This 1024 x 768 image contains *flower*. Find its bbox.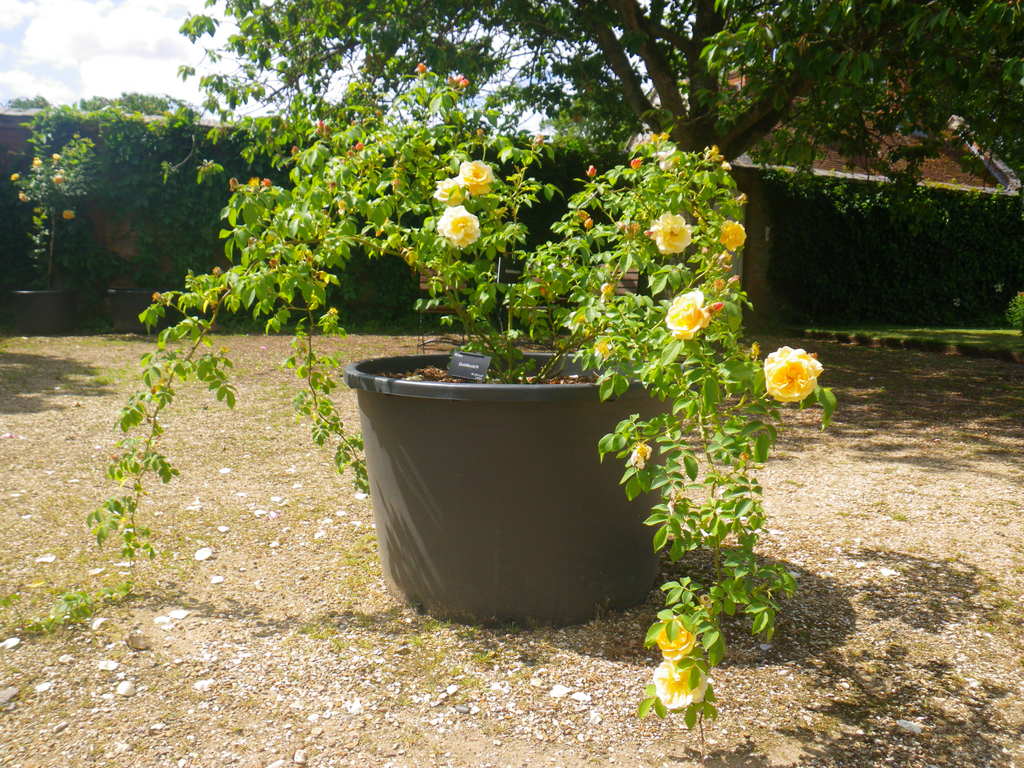
box=[460, 156, 495, 196].
